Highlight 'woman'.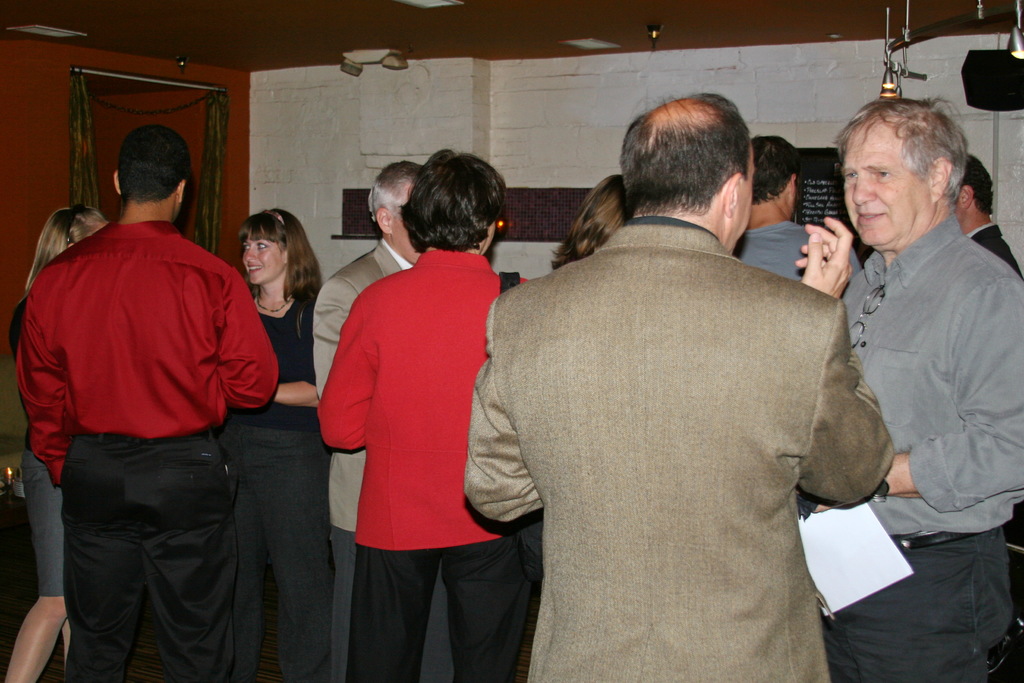
Highlighted region: bbox=[548, 173, 630, 278].
